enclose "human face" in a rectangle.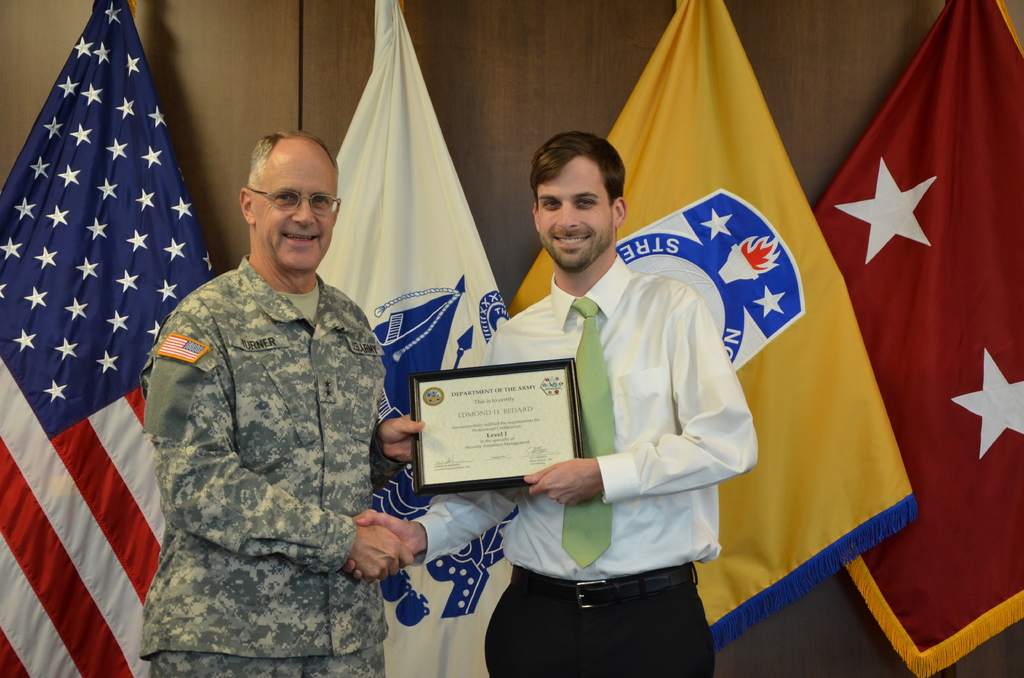
bbox=[539, 157, 619, 268].
